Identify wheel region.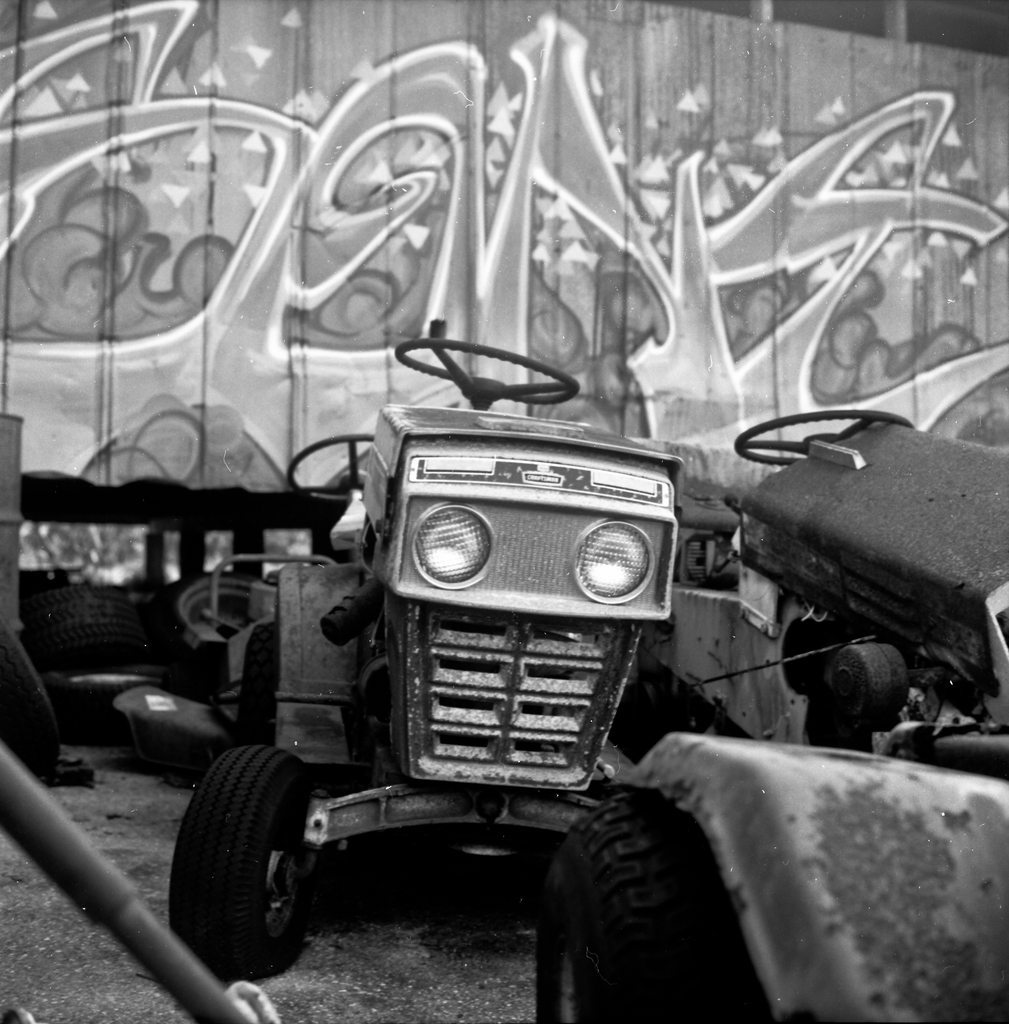
Region: x1=739 y1=412 x2=928 y2=463.
